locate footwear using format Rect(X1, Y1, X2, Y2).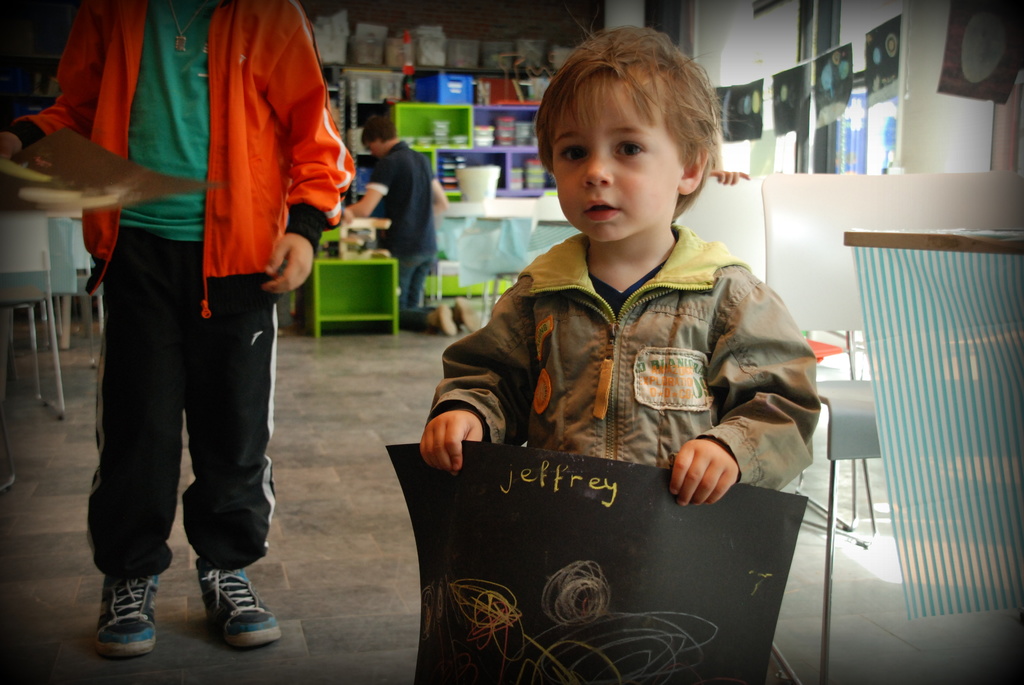
Rect(454, 299, 483, 331).
